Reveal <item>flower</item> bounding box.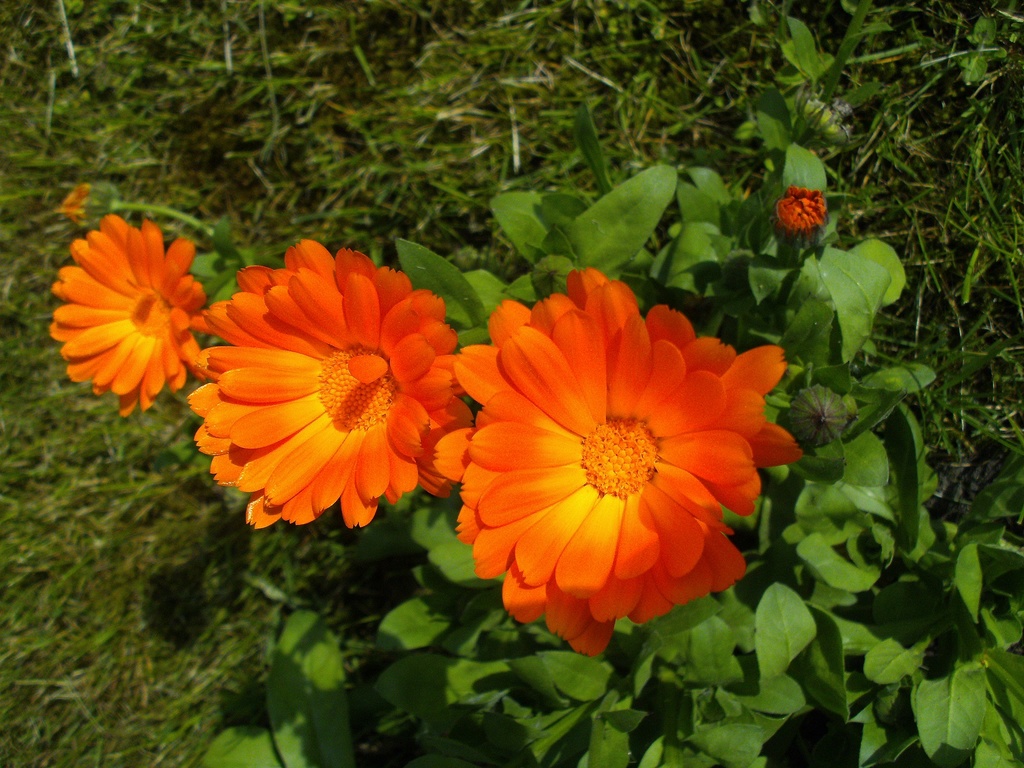
Revealed: pyautogui.locateOnScreen(47, 209, 212, 417).
